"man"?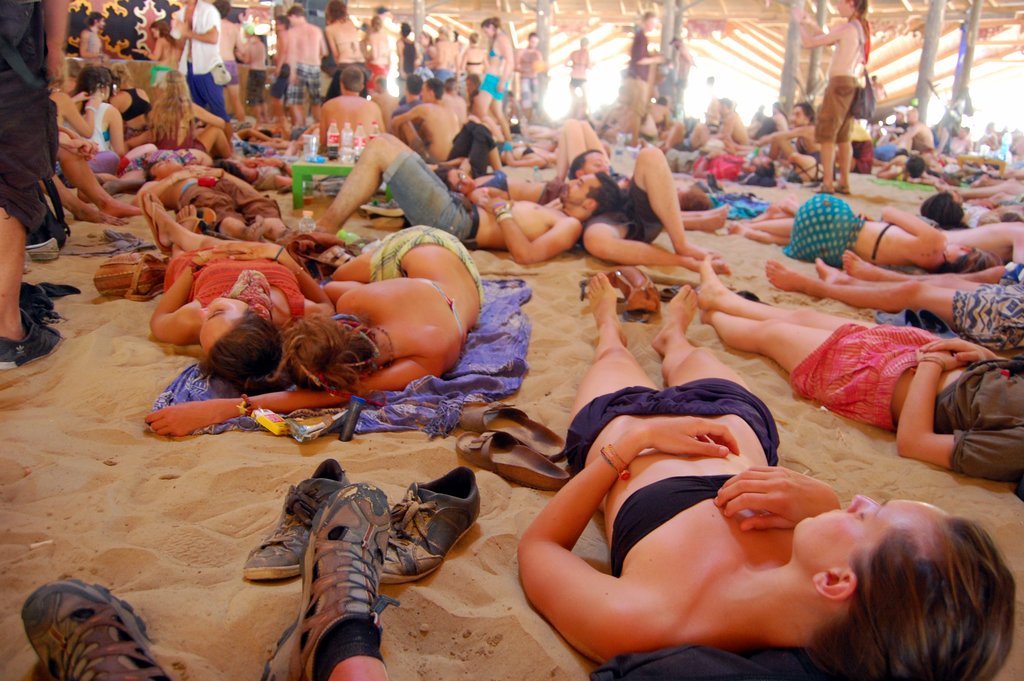
(764, 272, 1023, 352)
